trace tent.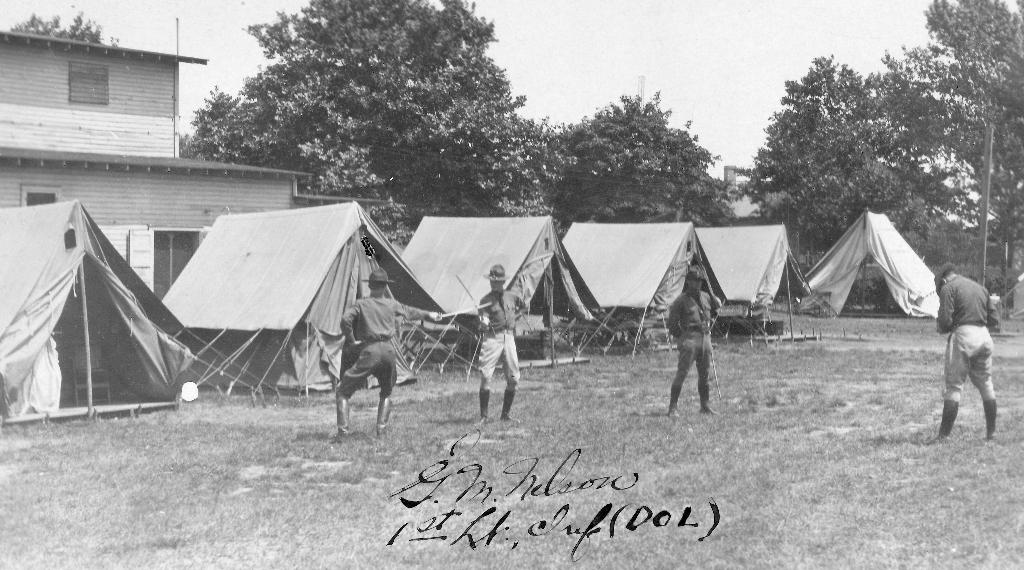
Traced to <bbox>0, 194, 196, 410</bbox>.
